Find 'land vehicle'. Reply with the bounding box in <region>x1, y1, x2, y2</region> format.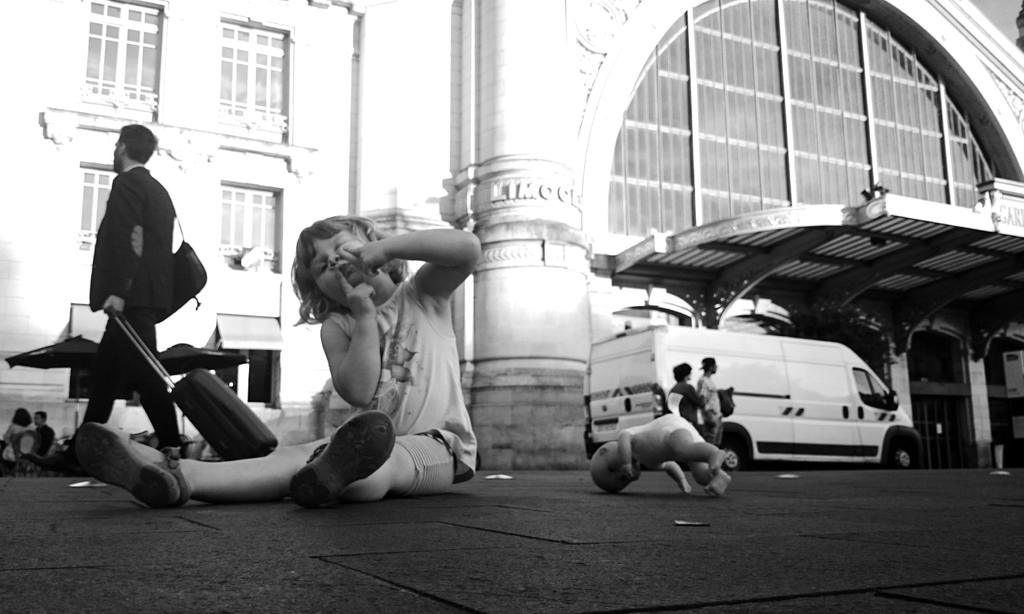
<region>664, 347, 918, 482</region>.
